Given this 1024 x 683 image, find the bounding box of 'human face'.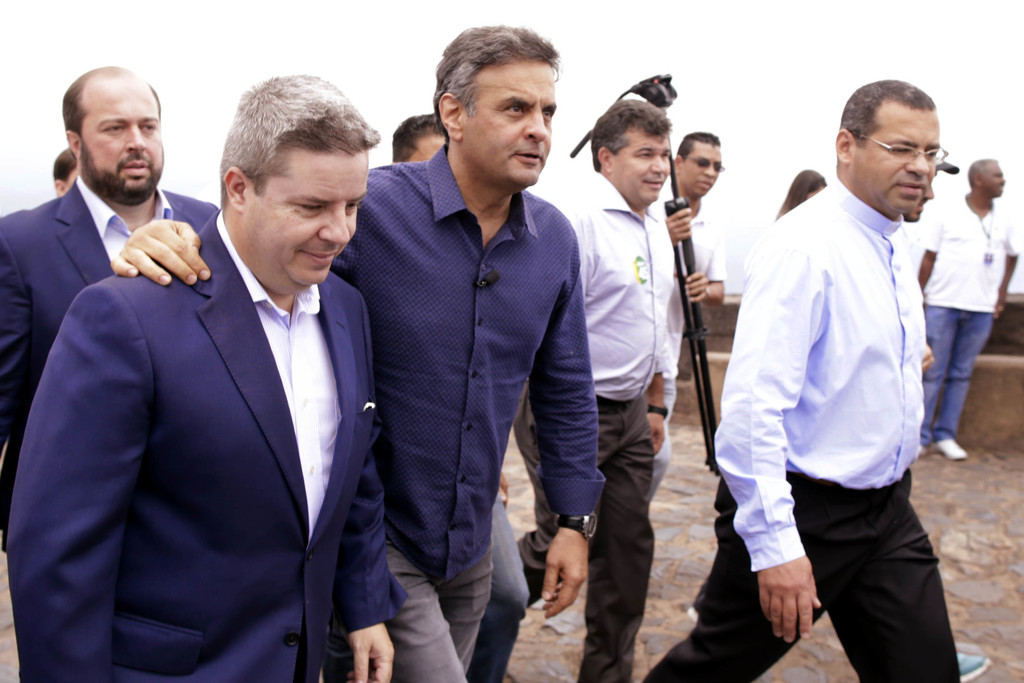
bbox=[241, 143, 362, 309].
